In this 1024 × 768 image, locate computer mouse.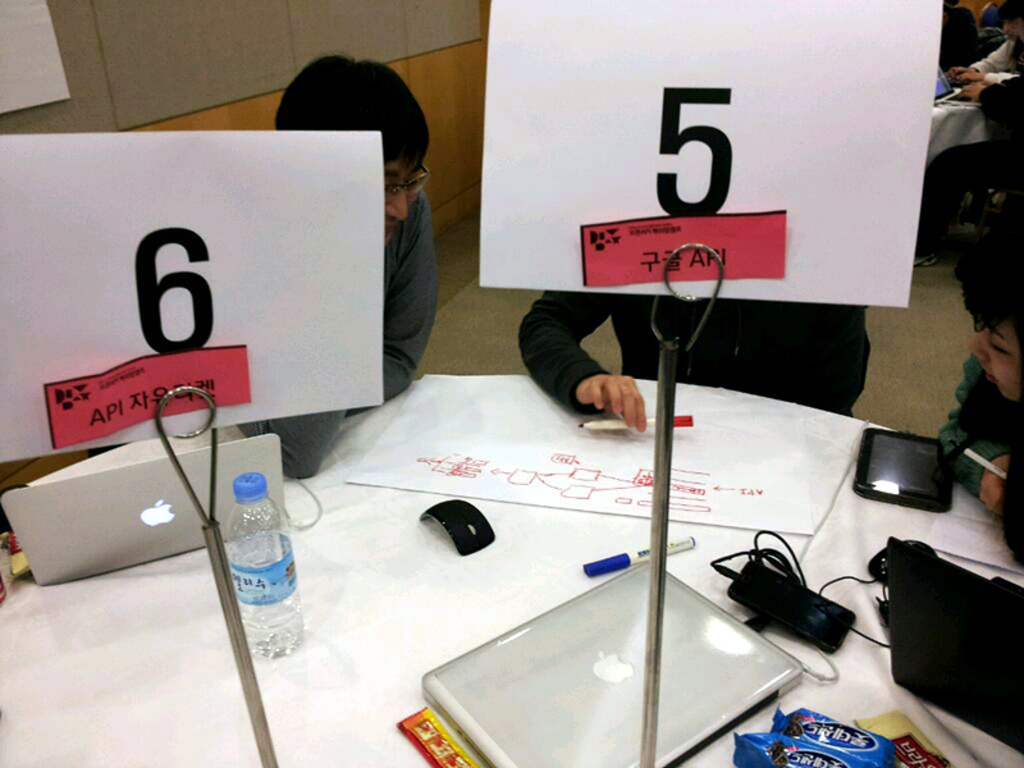
Bounding box: 420,494,497,553.
